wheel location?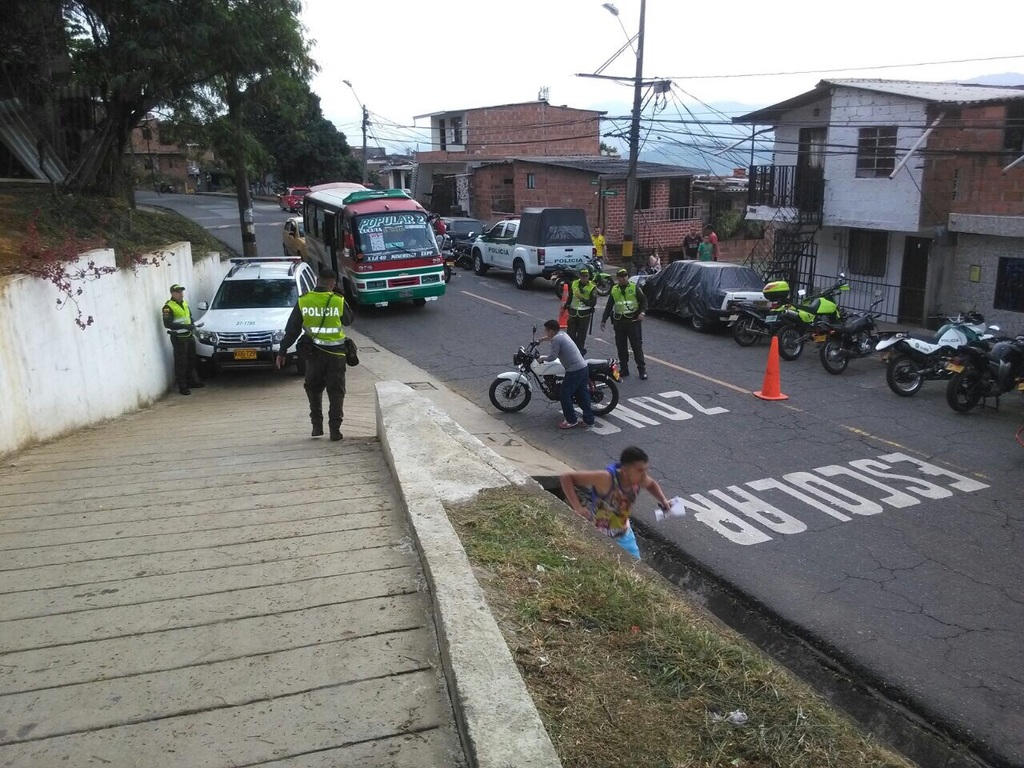
578:373:621:415
